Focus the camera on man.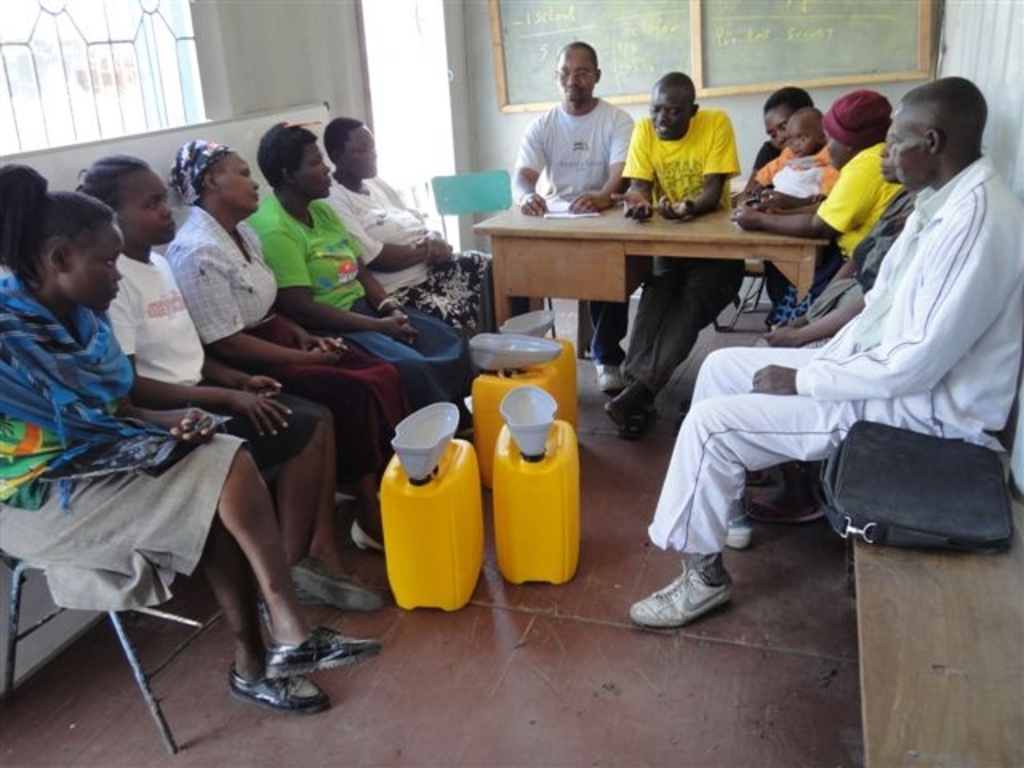
Focus region: (x1=595, y1=67, x2=747, y2=429).
